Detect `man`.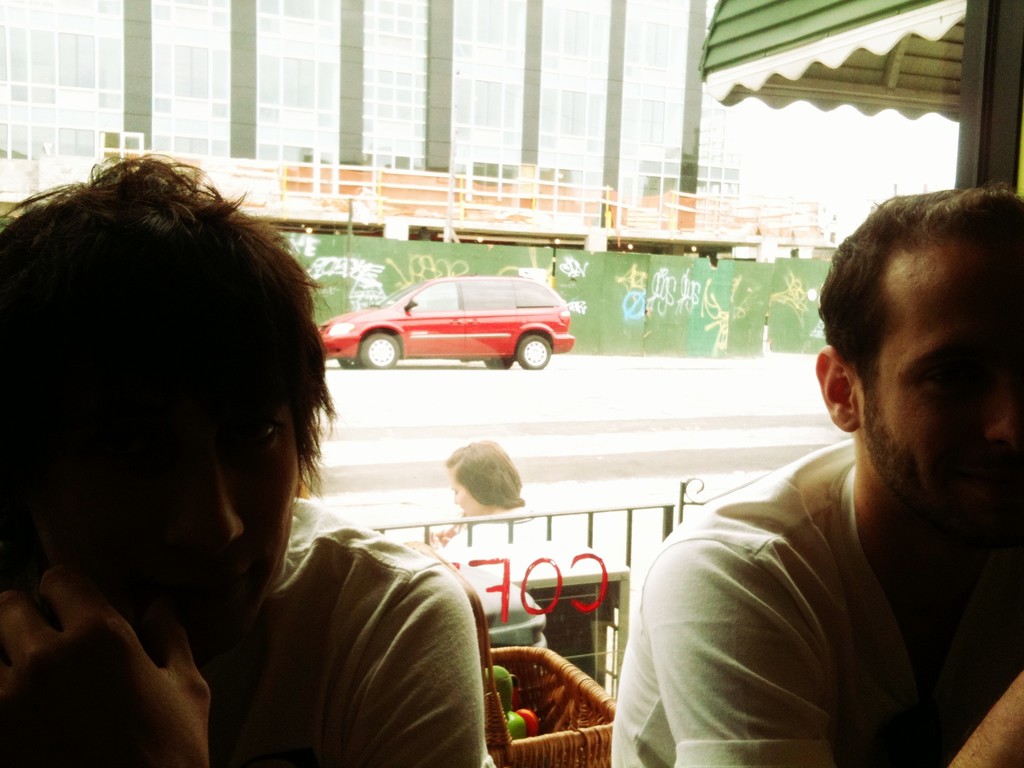
Detected at [x1=640, y1=188, x2=1023, y2=760].
